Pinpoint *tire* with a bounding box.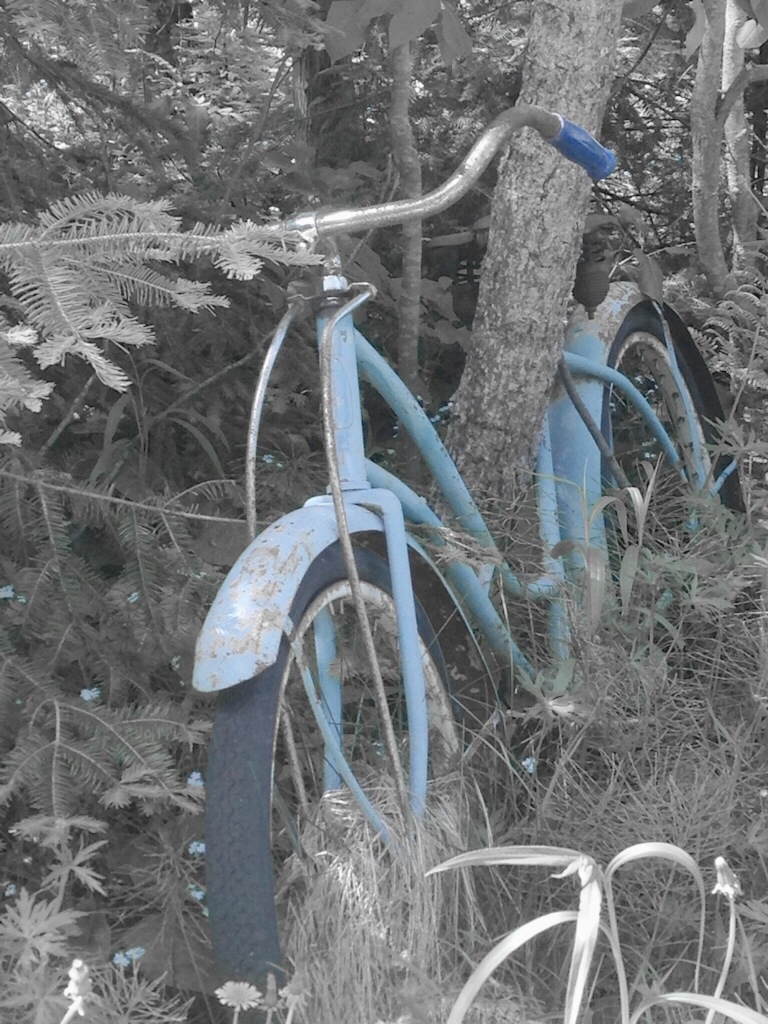
[left=216, top=490, right=534, bottom=983].
